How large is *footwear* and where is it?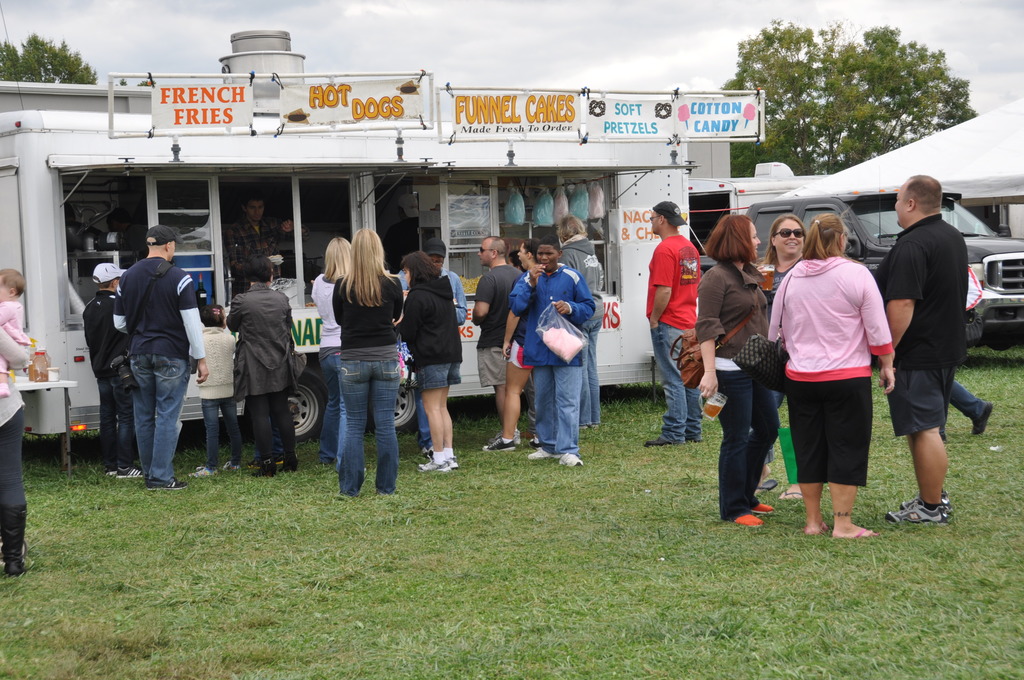
Bounding box: 972, 401, 993, 434.
